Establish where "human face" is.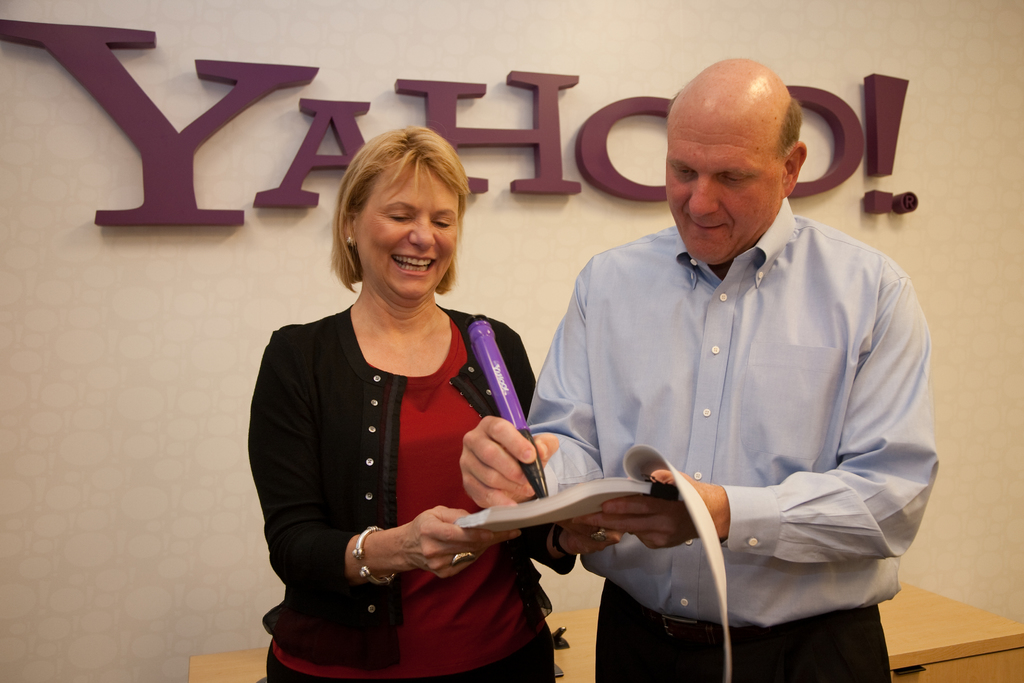
Established at <bbox>359, 167, 456, 289</bbox>.
